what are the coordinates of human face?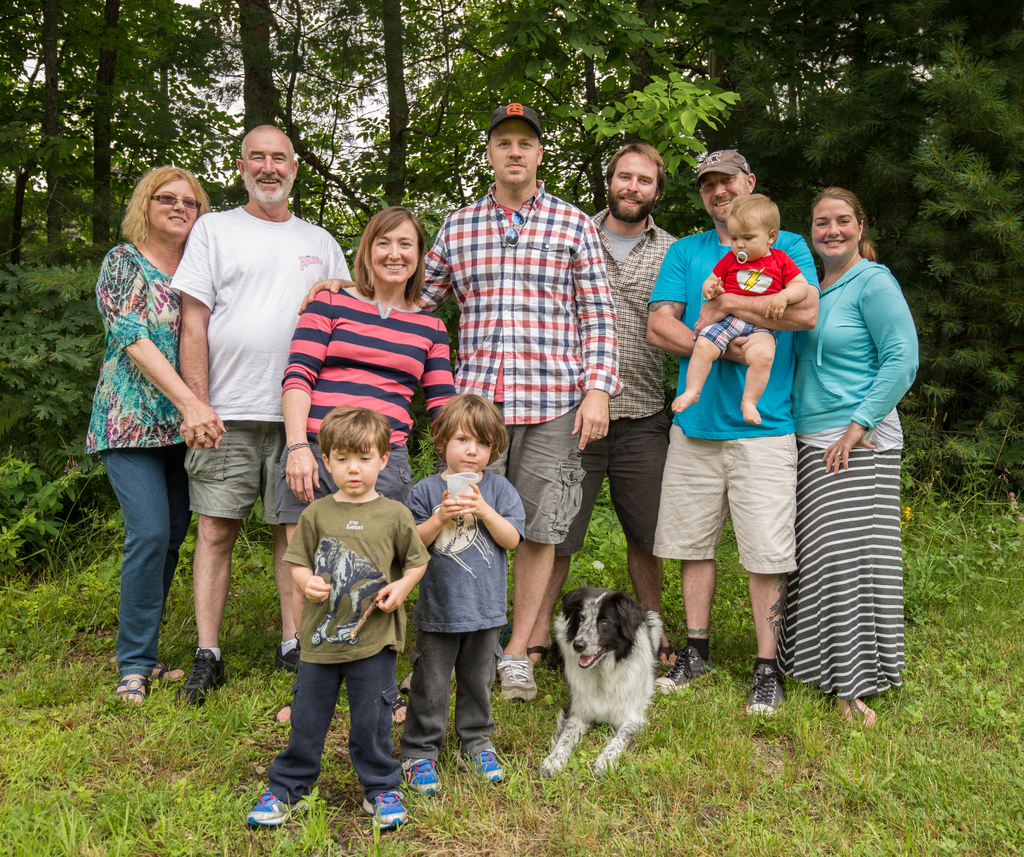
{"left": 726, "top": 214, "right": 768, "bottom": 264}.
